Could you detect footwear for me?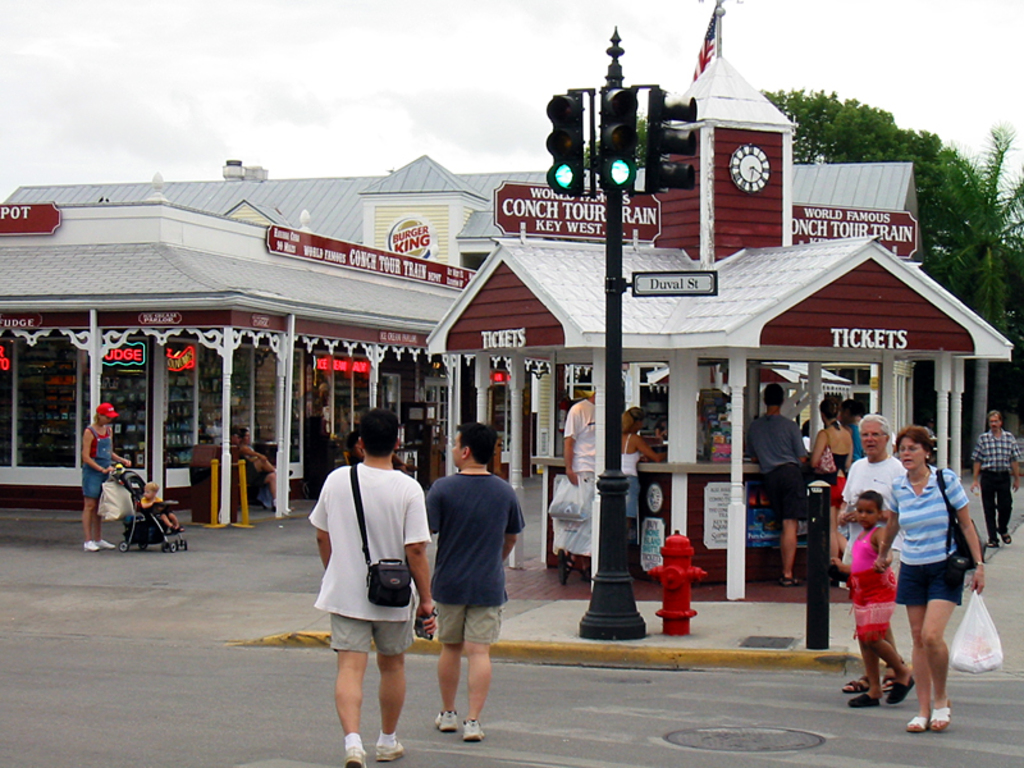
Detection result: Rect(83, 538, 119, 550).
